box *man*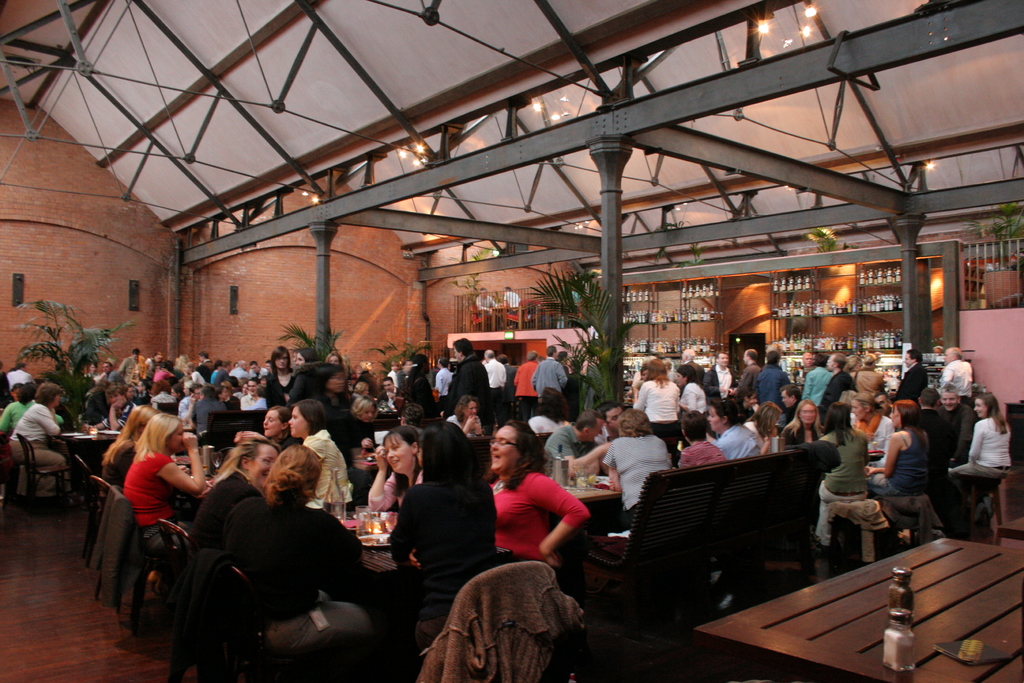
locate(890, 349, 927, 401)
